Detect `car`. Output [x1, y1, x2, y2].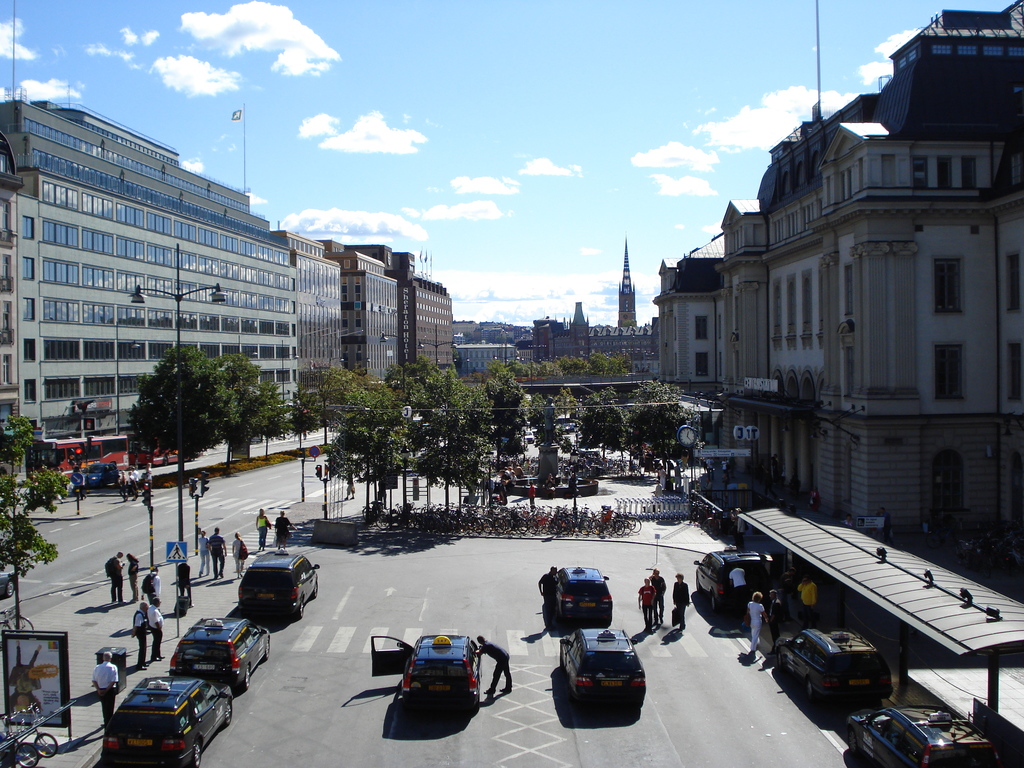
[79, 461, 117, 492].
